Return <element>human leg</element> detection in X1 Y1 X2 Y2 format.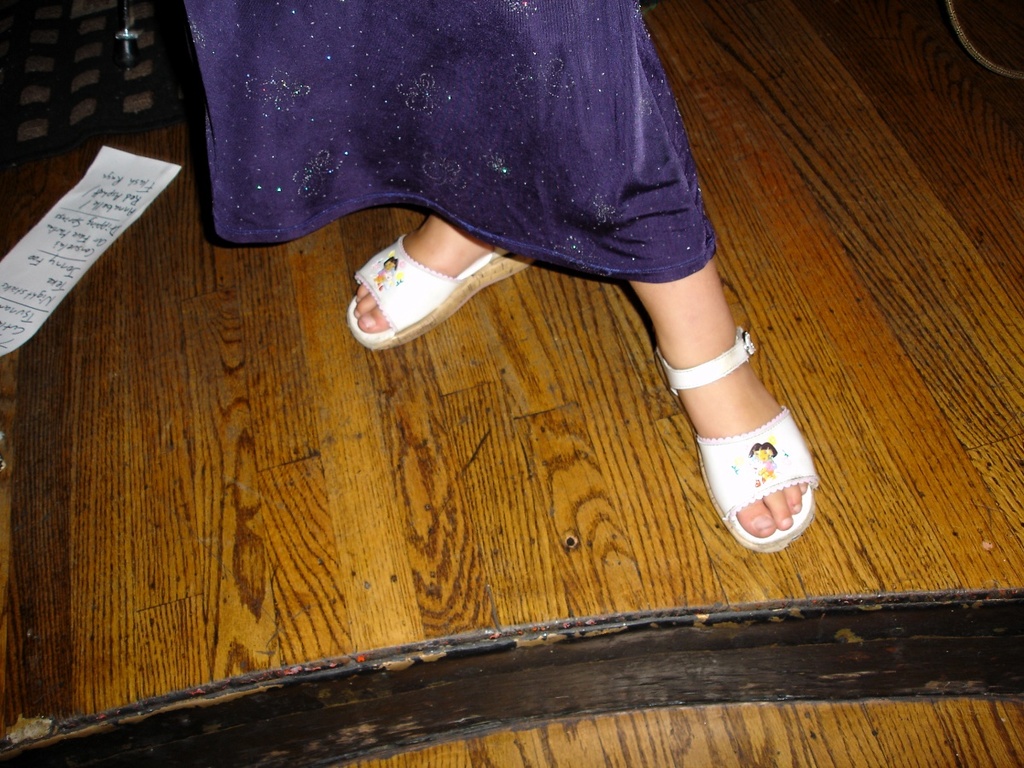
498 0 822 550.
